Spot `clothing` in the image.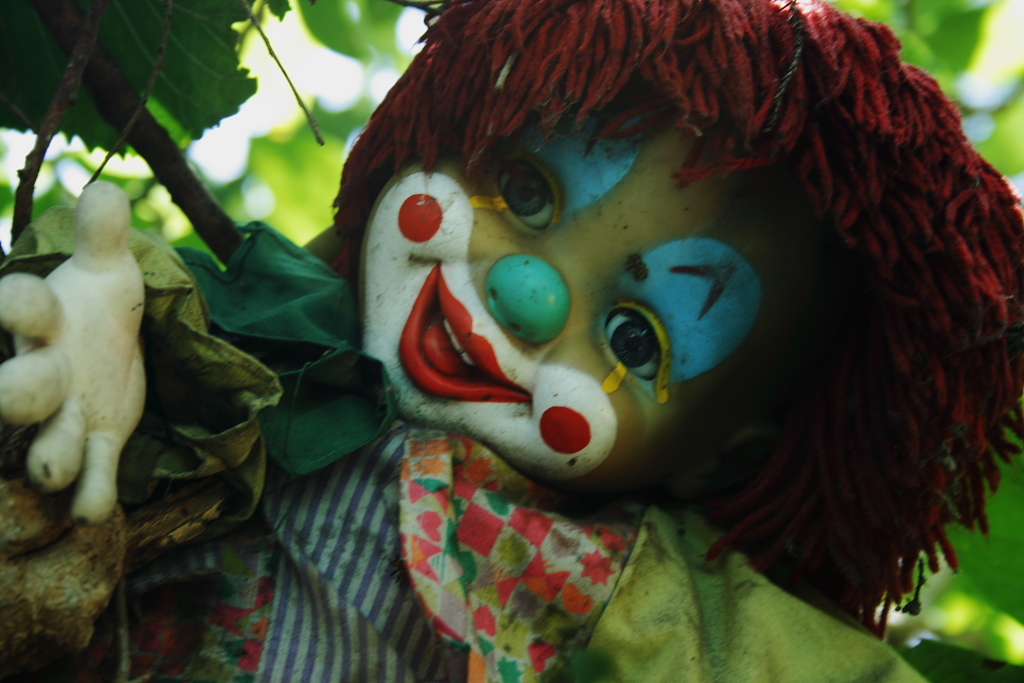
`clothing` found at (131,415,463,682).
